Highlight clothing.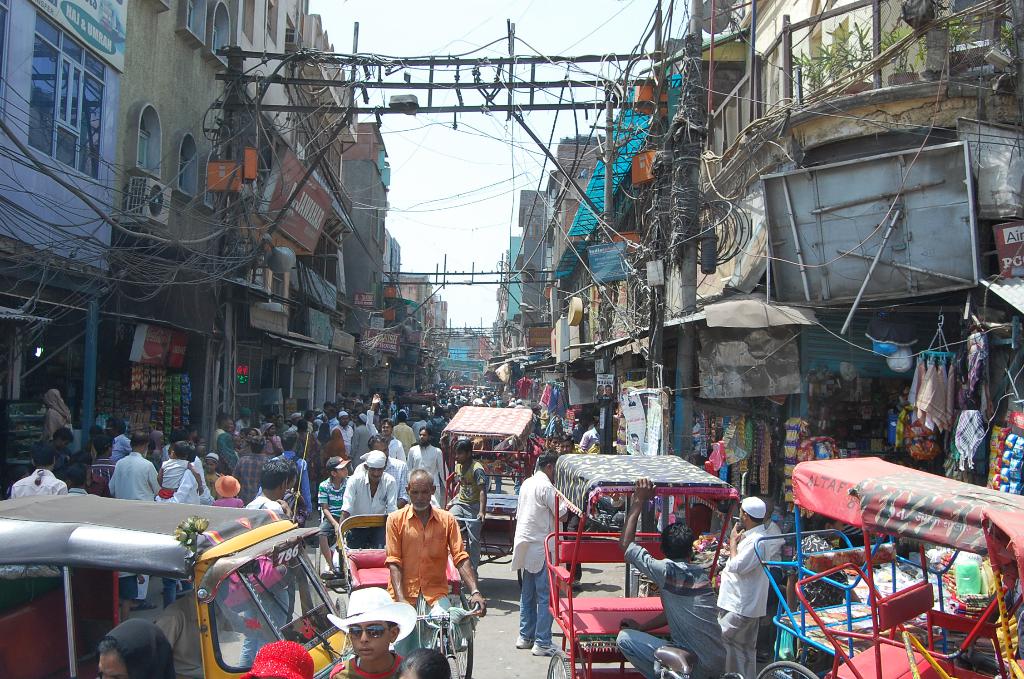
Highlighted region: bbox=[0, 473, 61, 506].
